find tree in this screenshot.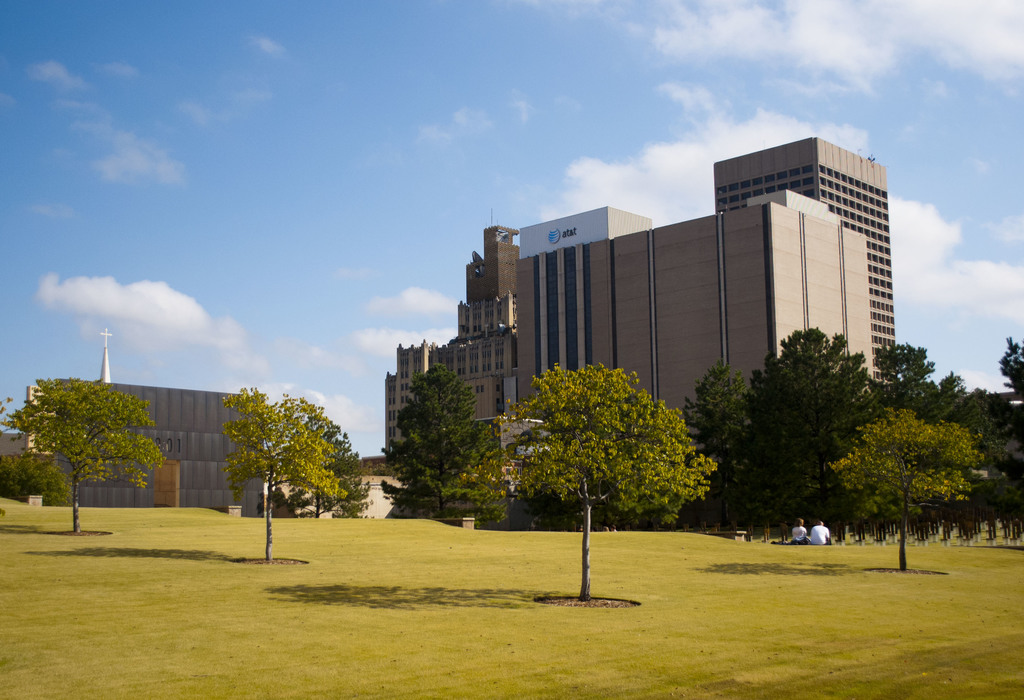
The bounding box for tree is 671, 365, 765, 533.
